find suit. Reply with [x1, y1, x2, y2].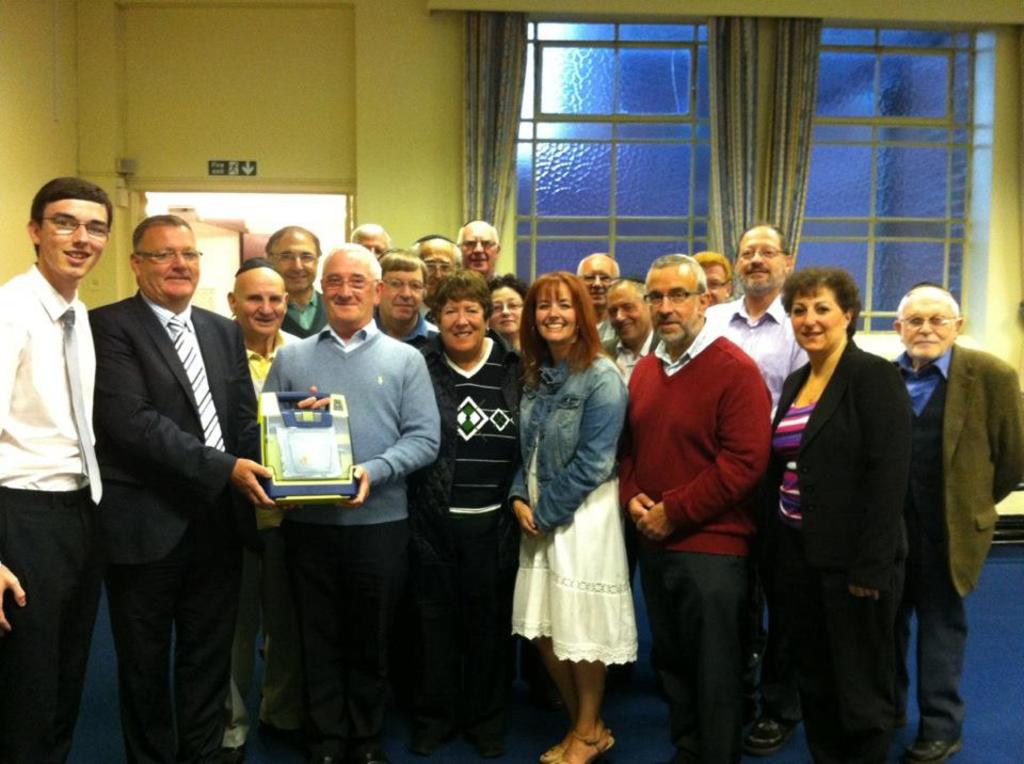
[895, 338, 1023, 731].
